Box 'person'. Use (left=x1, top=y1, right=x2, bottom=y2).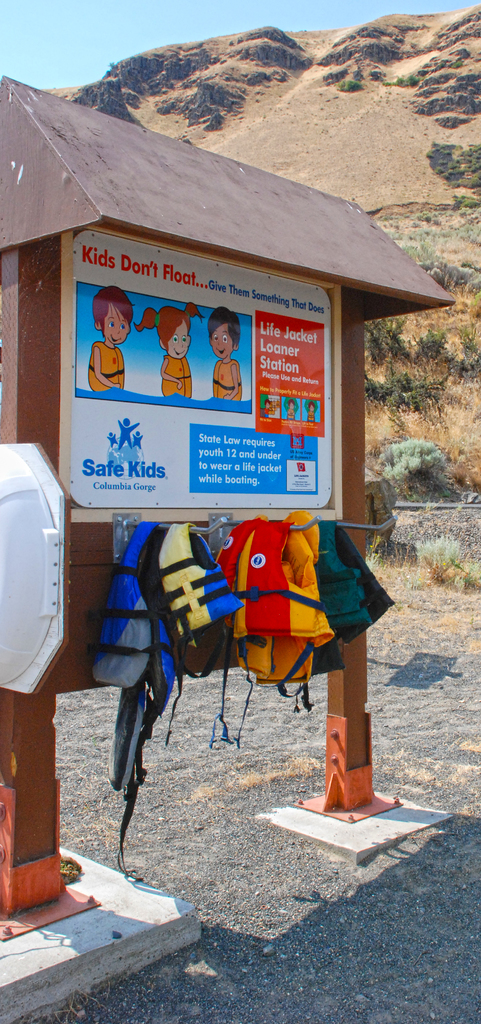
(left=131, top=301, right=201, bottom=399).
